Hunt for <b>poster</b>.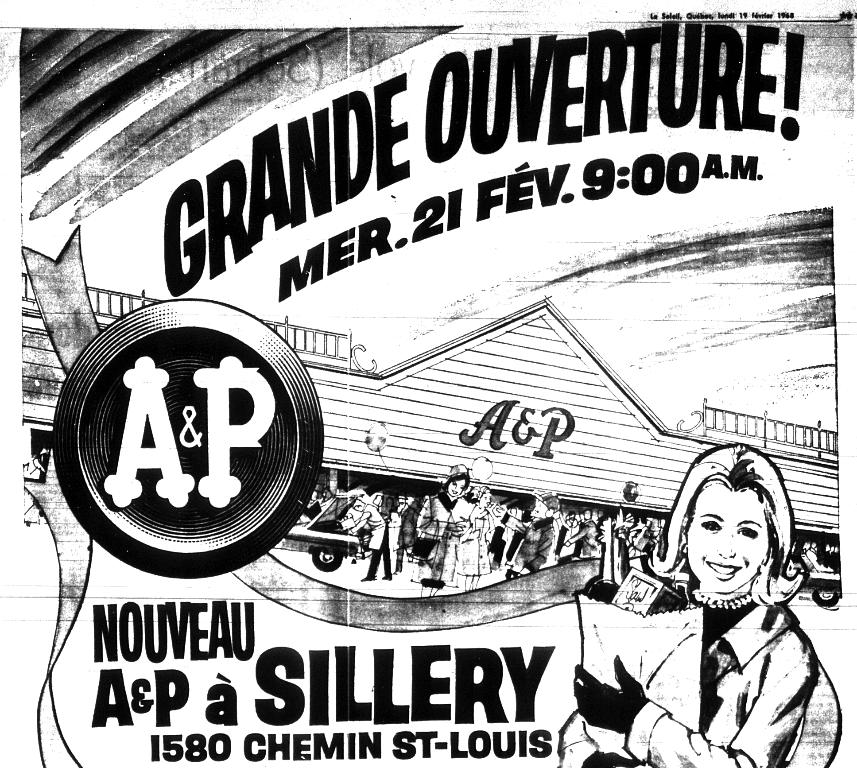
Hunted down at 0,1,856,767.
